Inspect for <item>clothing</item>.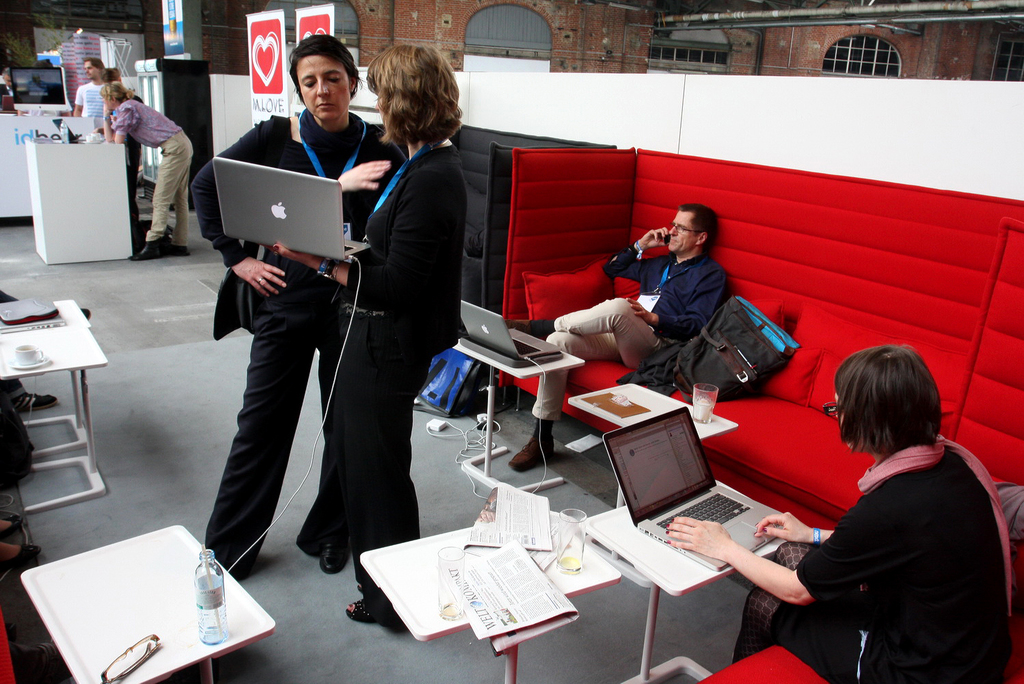
Inspection: (109, 98, 192, 240).
